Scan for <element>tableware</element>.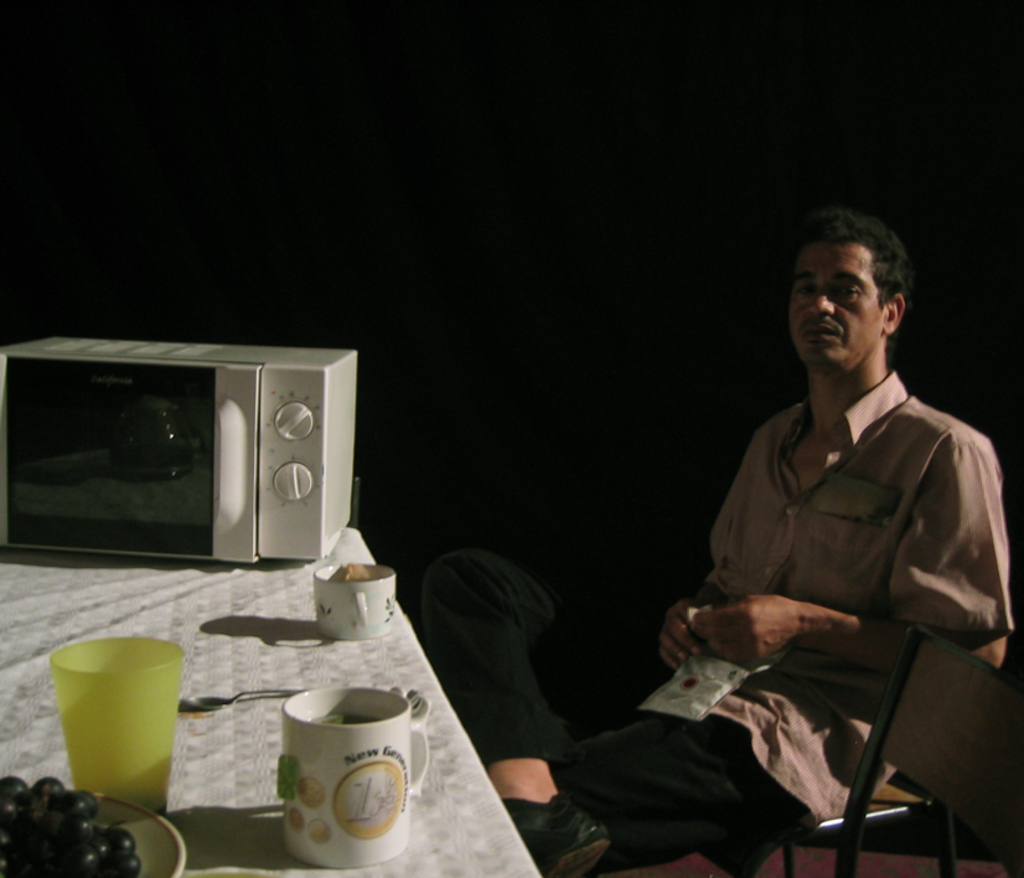
Scan result: [244,683,422,847].
